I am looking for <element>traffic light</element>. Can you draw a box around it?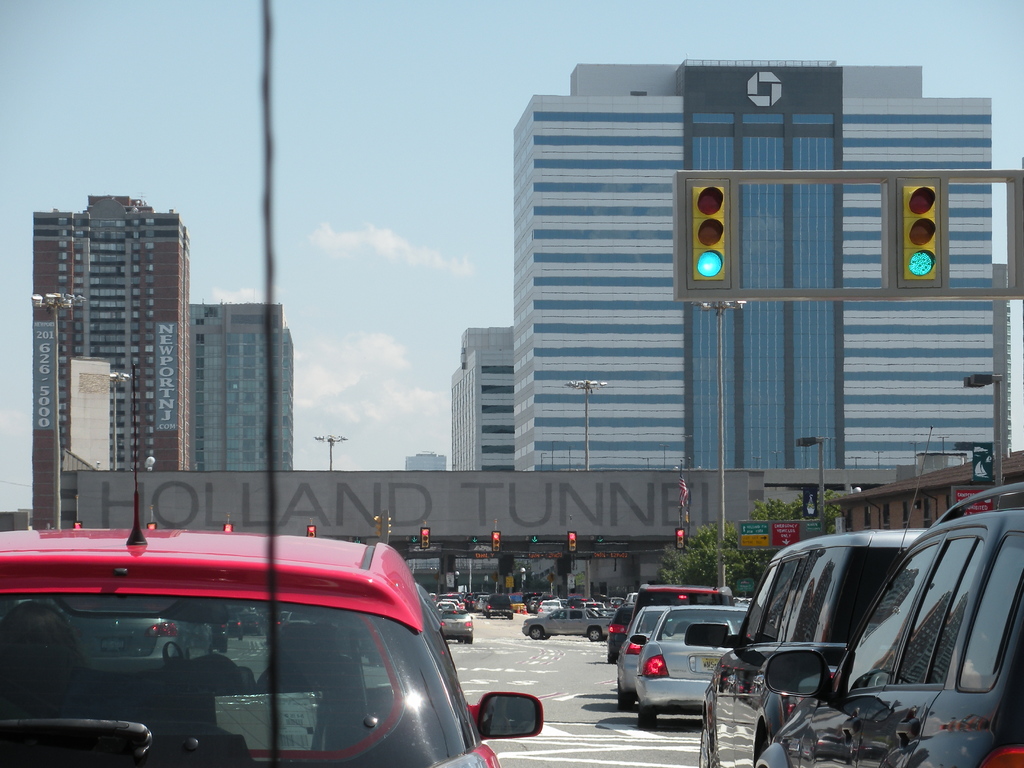
Sure, the bounding box is rect(567, 533, 576, 550).
